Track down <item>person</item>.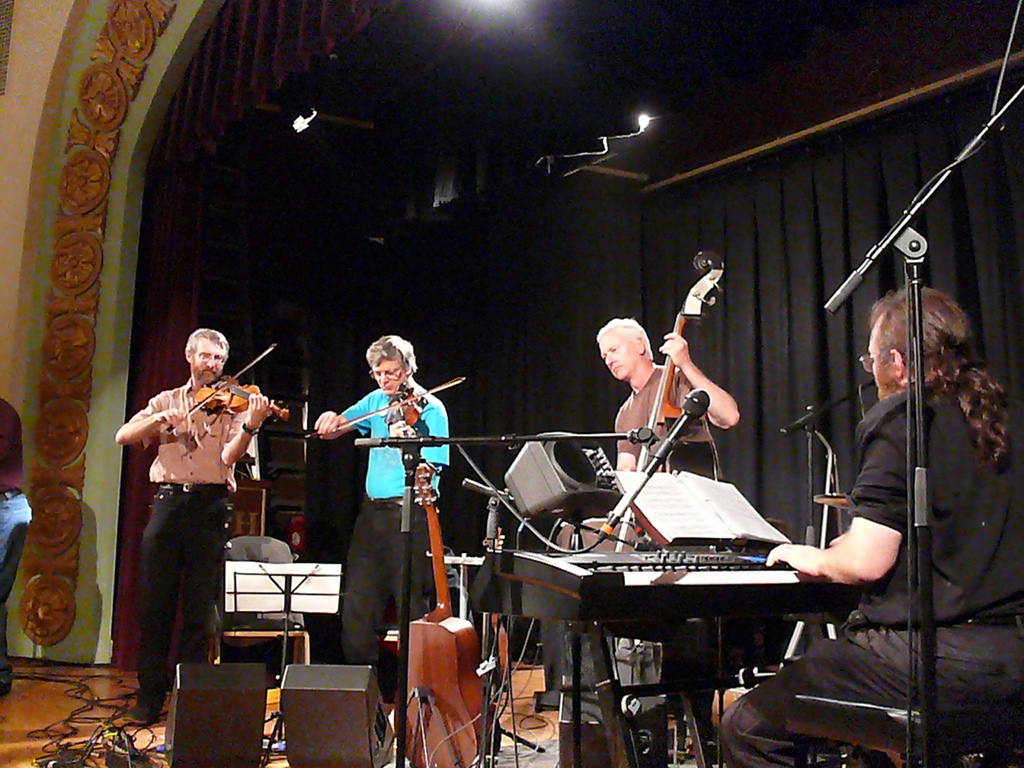
Tracked to Rect(716, 289, 1023, 767).
